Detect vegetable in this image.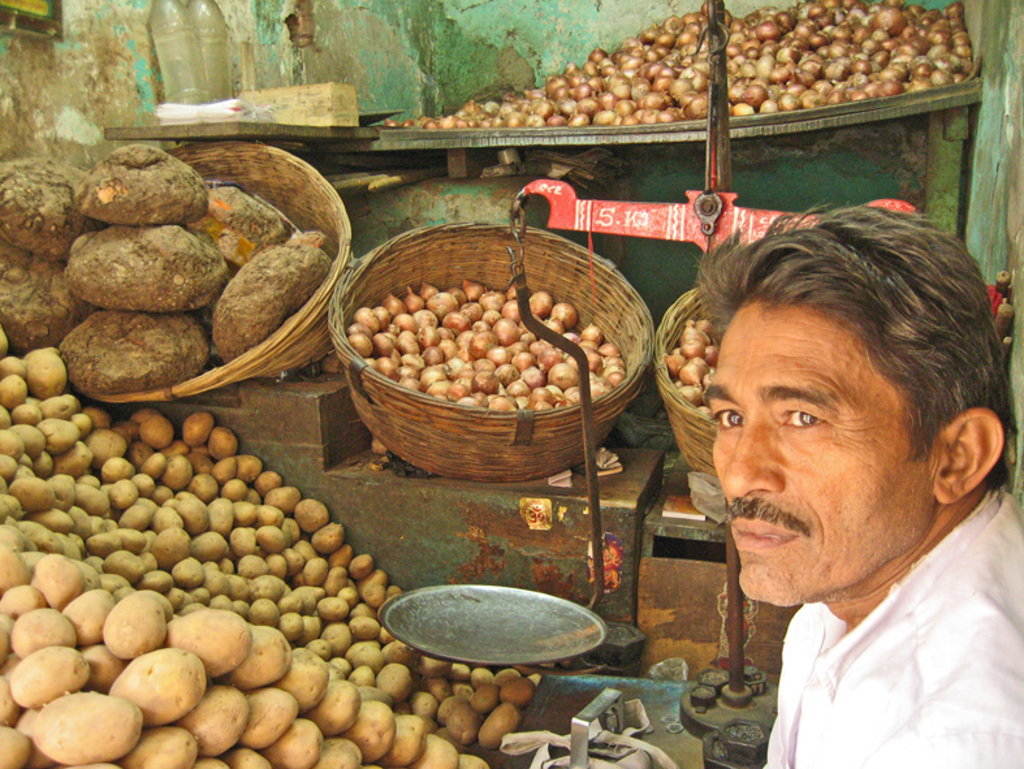
Detection: (208,427,241,455).
